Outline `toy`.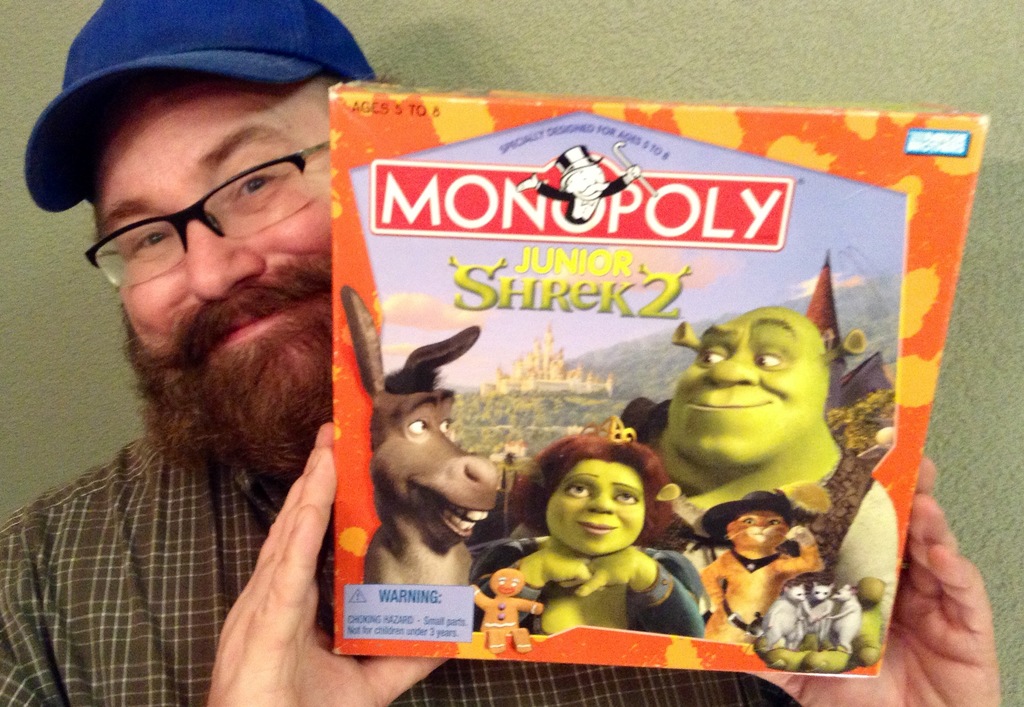
Outline: region(706, 489, 819, 644).
